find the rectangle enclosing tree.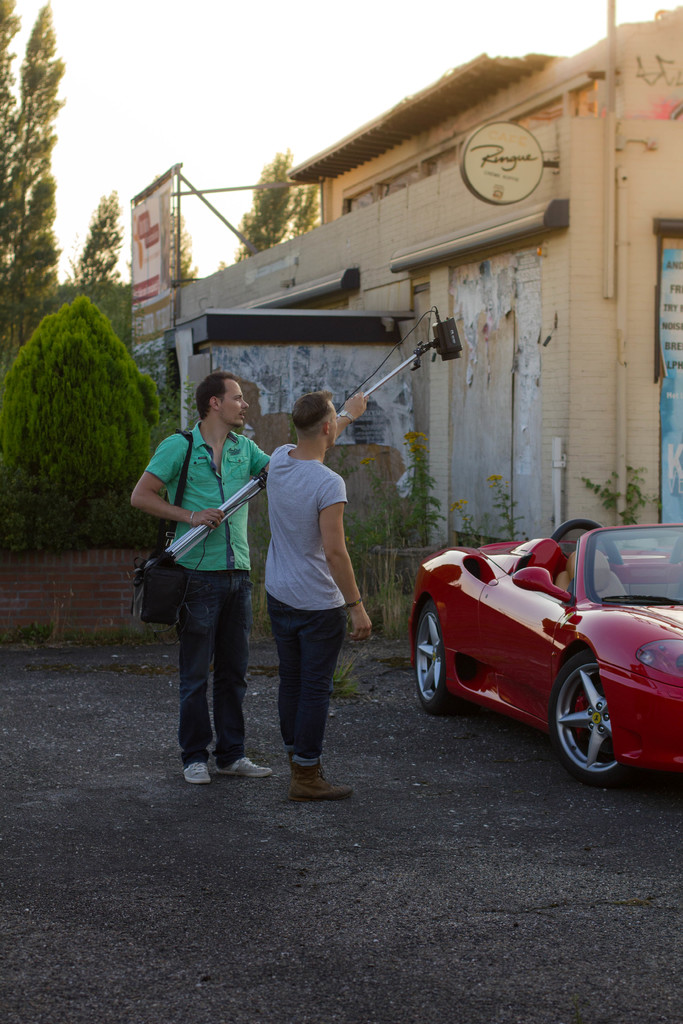
169, 204, 197, 288.
